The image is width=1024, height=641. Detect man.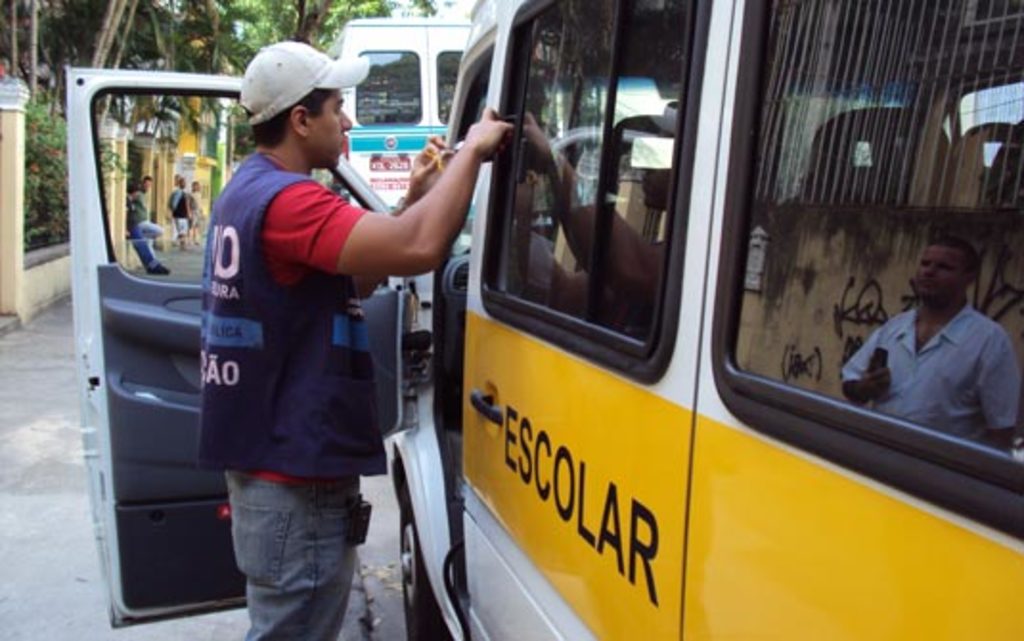
Detection: (left=197, top=38, right=515, bottom=639).
